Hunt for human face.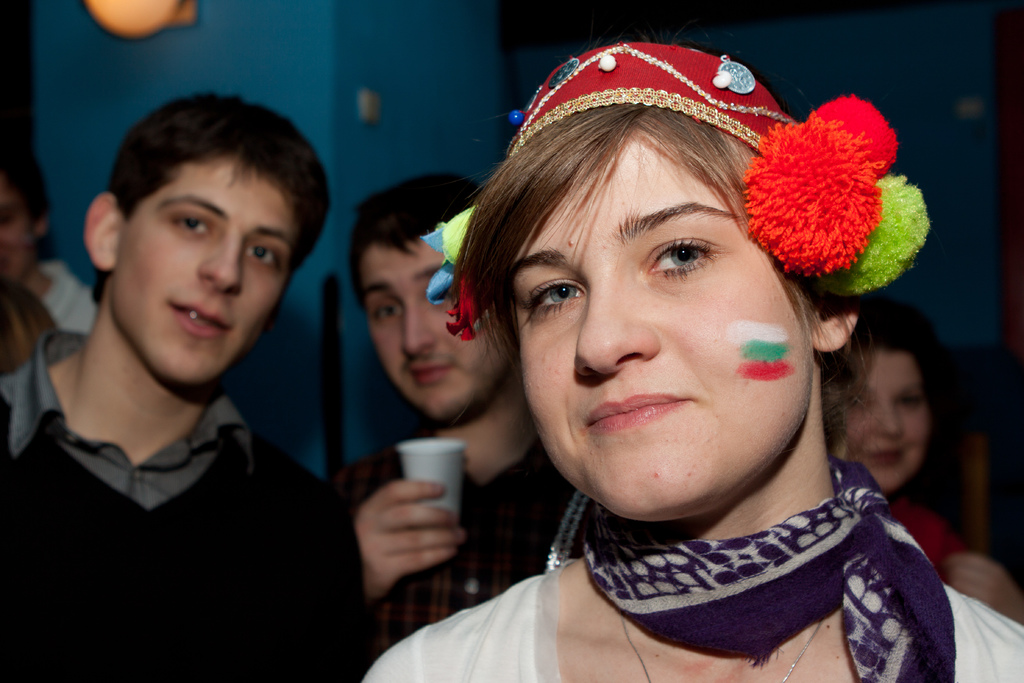
Hunted down at rect(113, 158, 296, 372).
